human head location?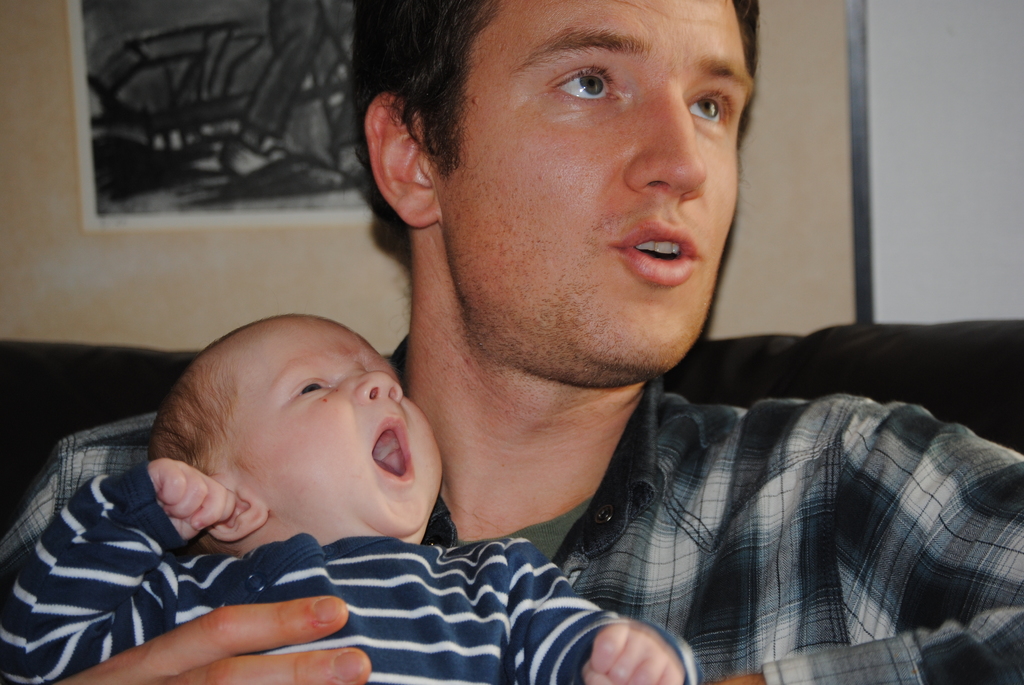
<region>355, 3, 755, 381</region>
